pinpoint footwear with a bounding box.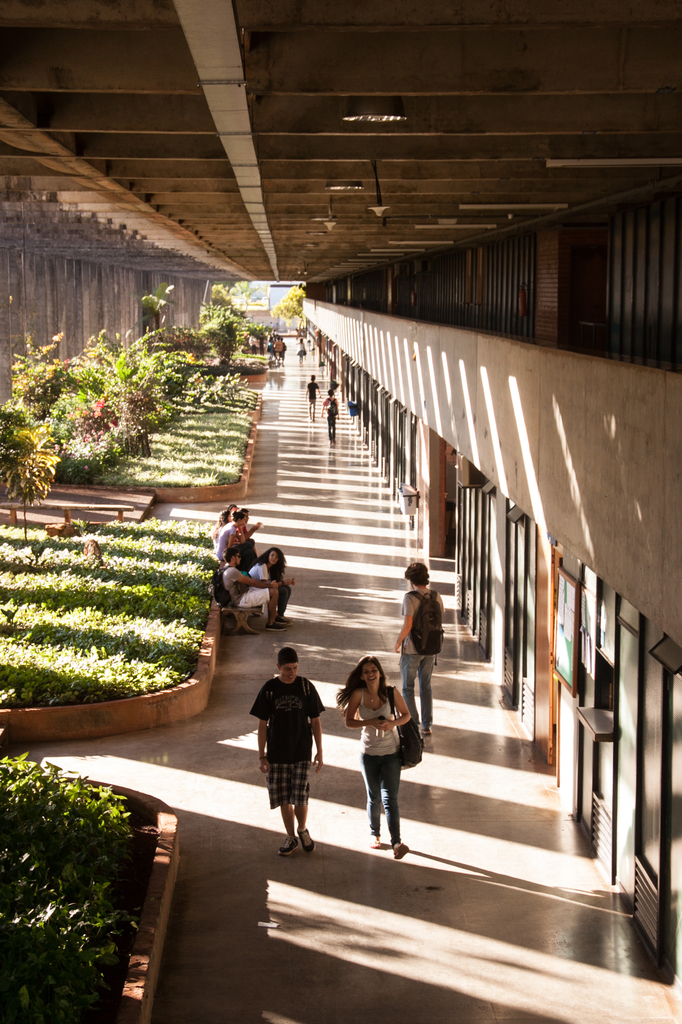
390 841 411 863.
